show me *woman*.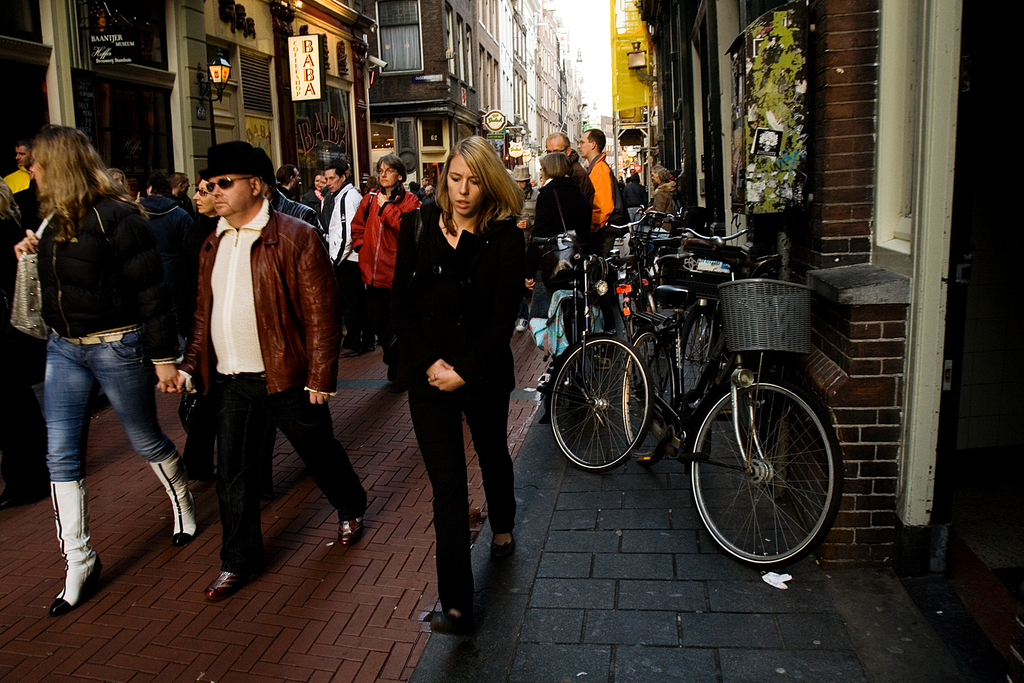
*woman* is here: crop(13, 122, 202, 619).
